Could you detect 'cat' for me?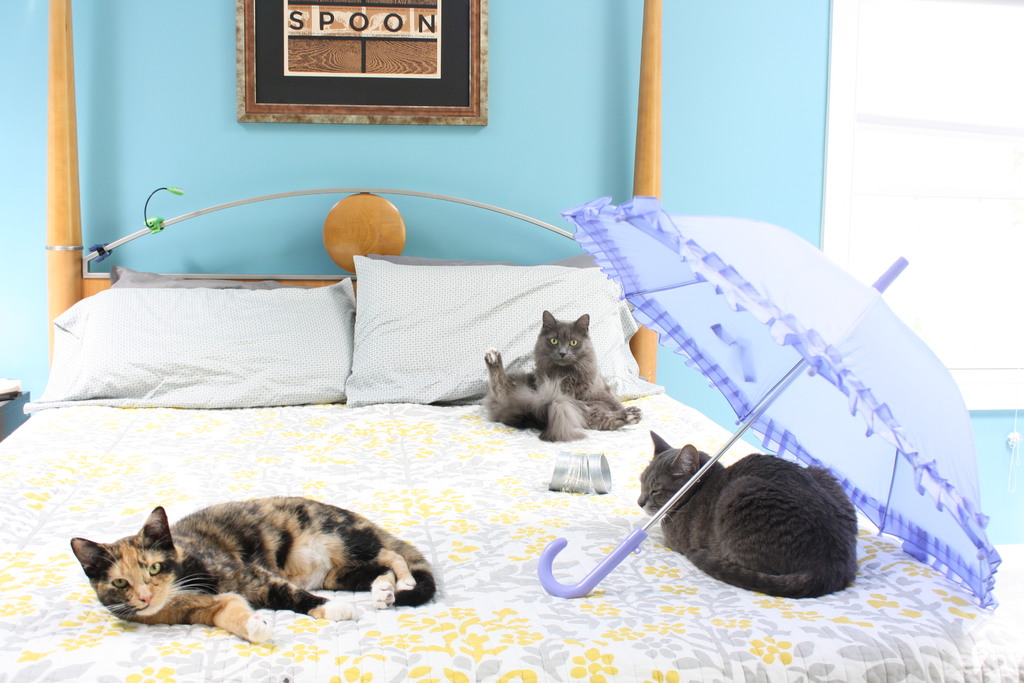
Detection result: 63:491:435:643.
